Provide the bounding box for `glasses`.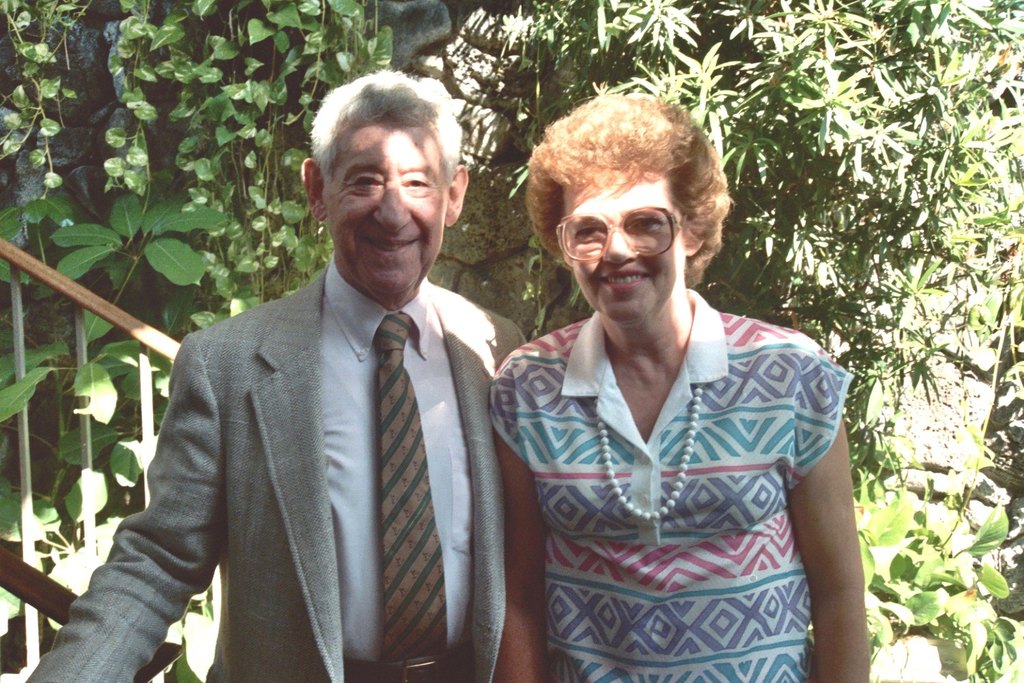
[552, 211, 699, 261].
